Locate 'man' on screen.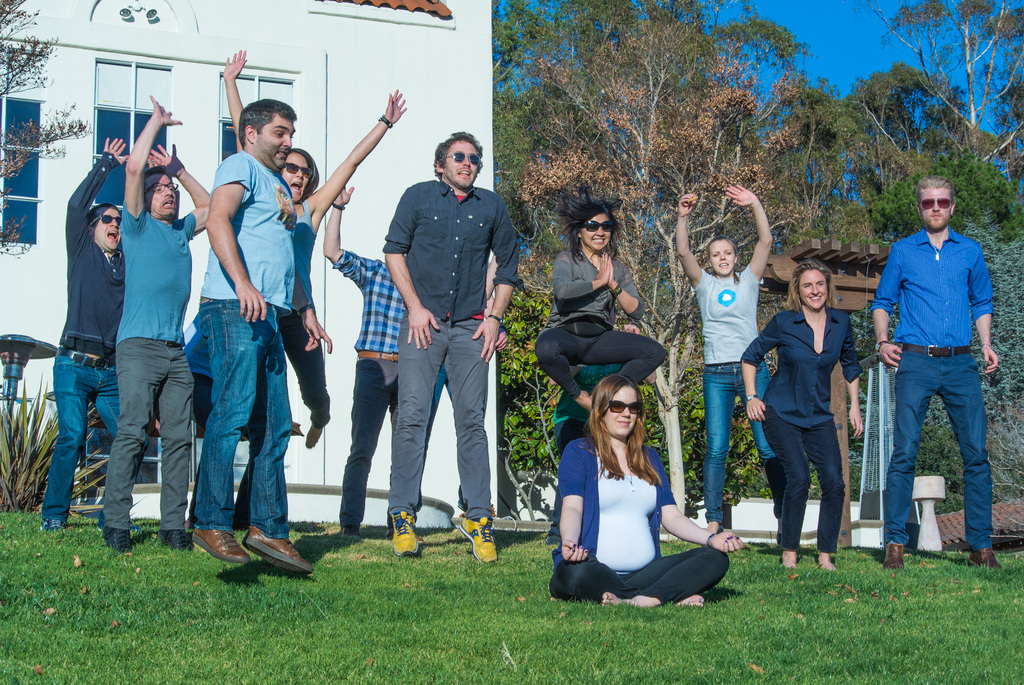
On screen at 322, 184, 499, 542.
